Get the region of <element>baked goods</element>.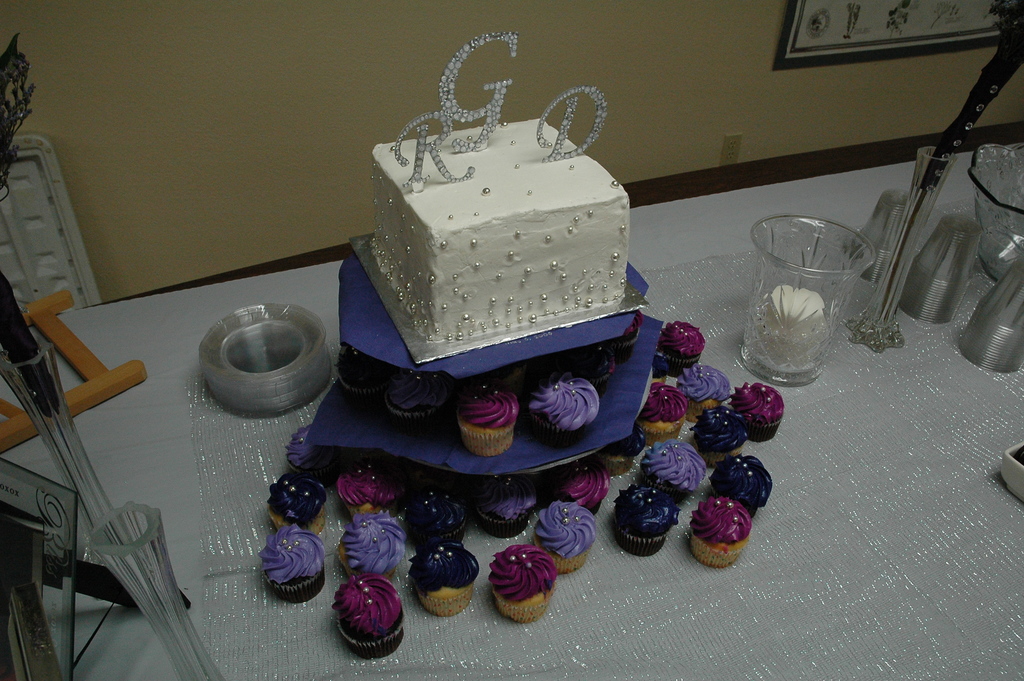
locate(349, 116, 643, 367).
